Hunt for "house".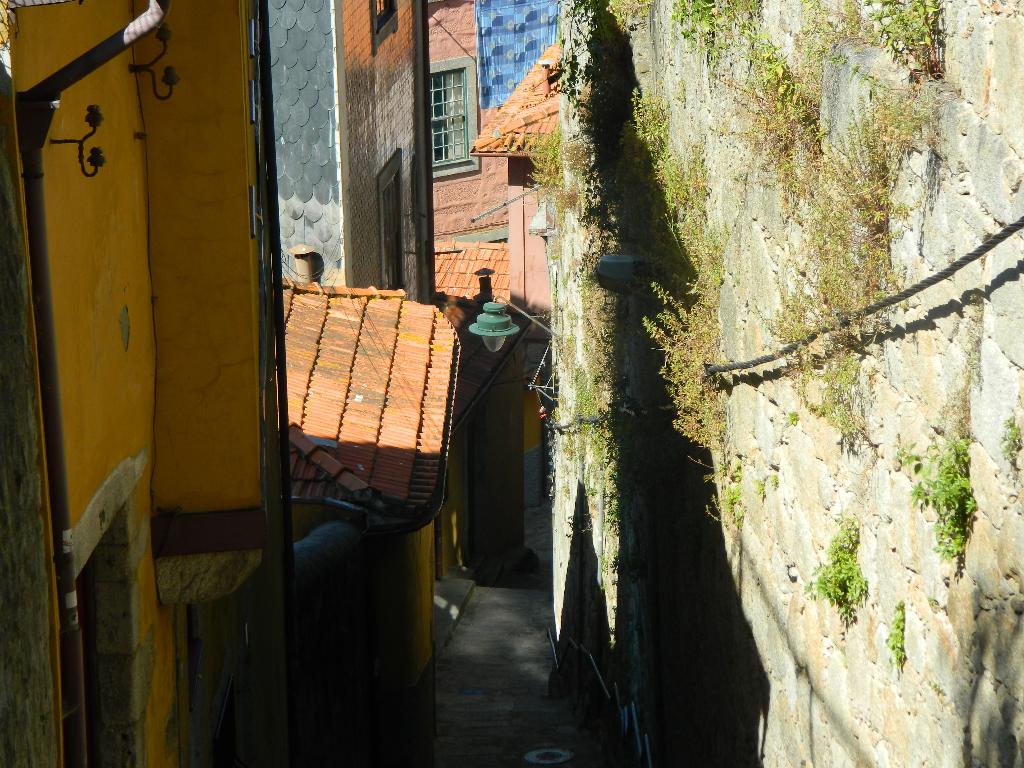
Hunted down at select_region(541, 0, 1022, 767).
